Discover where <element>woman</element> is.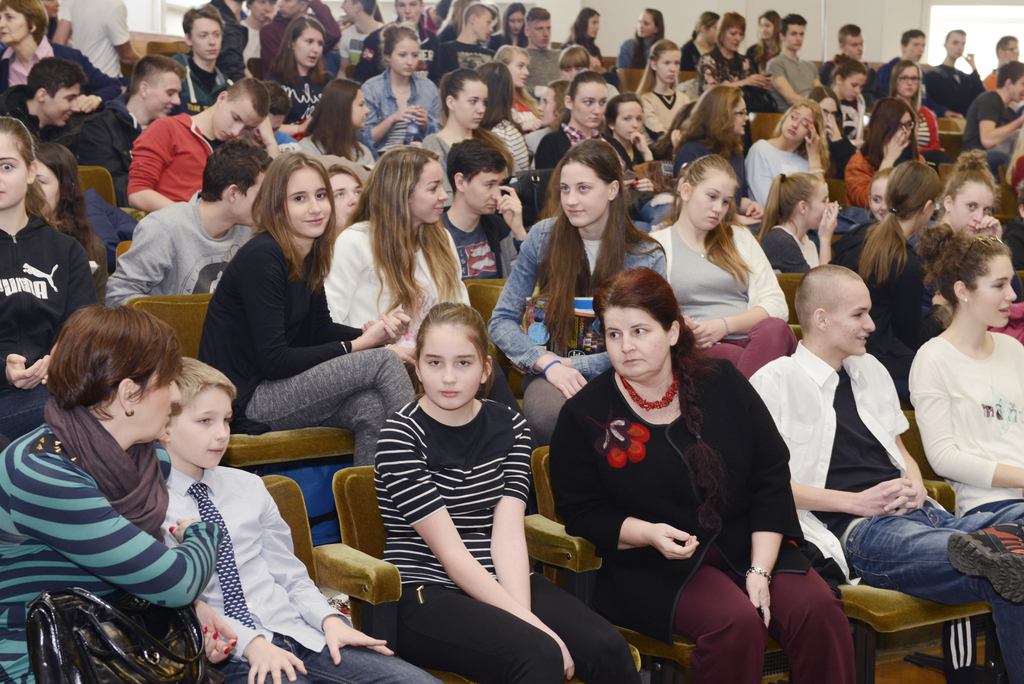
Discovered at <bbox>844, 101, 926, 208</bbox>.
